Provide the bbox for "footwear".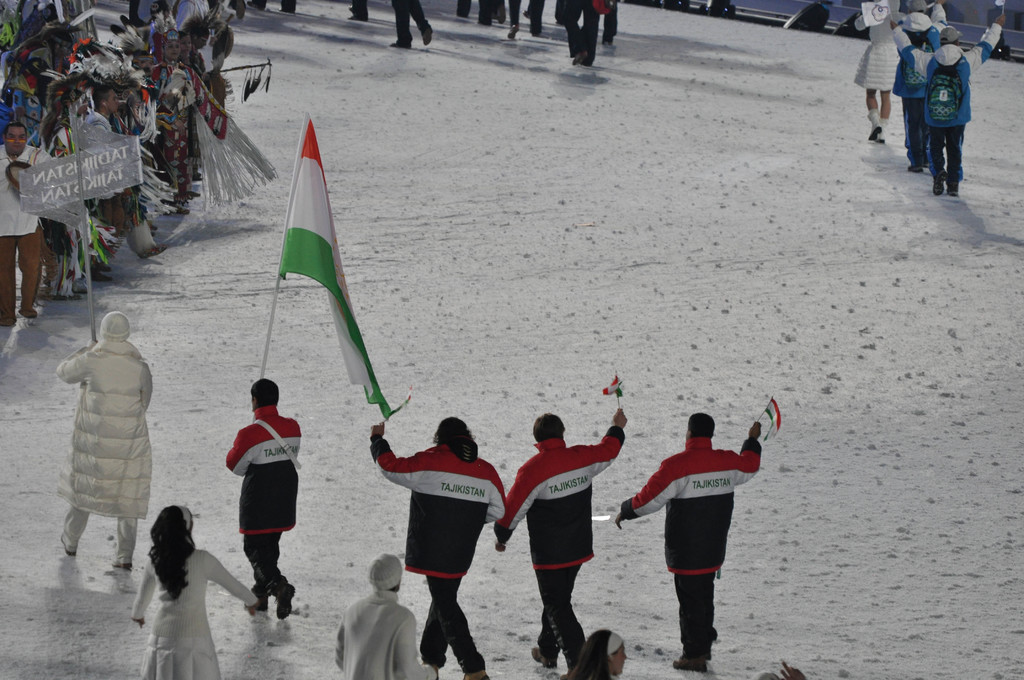
select_region(190, 172, 202, 181).
